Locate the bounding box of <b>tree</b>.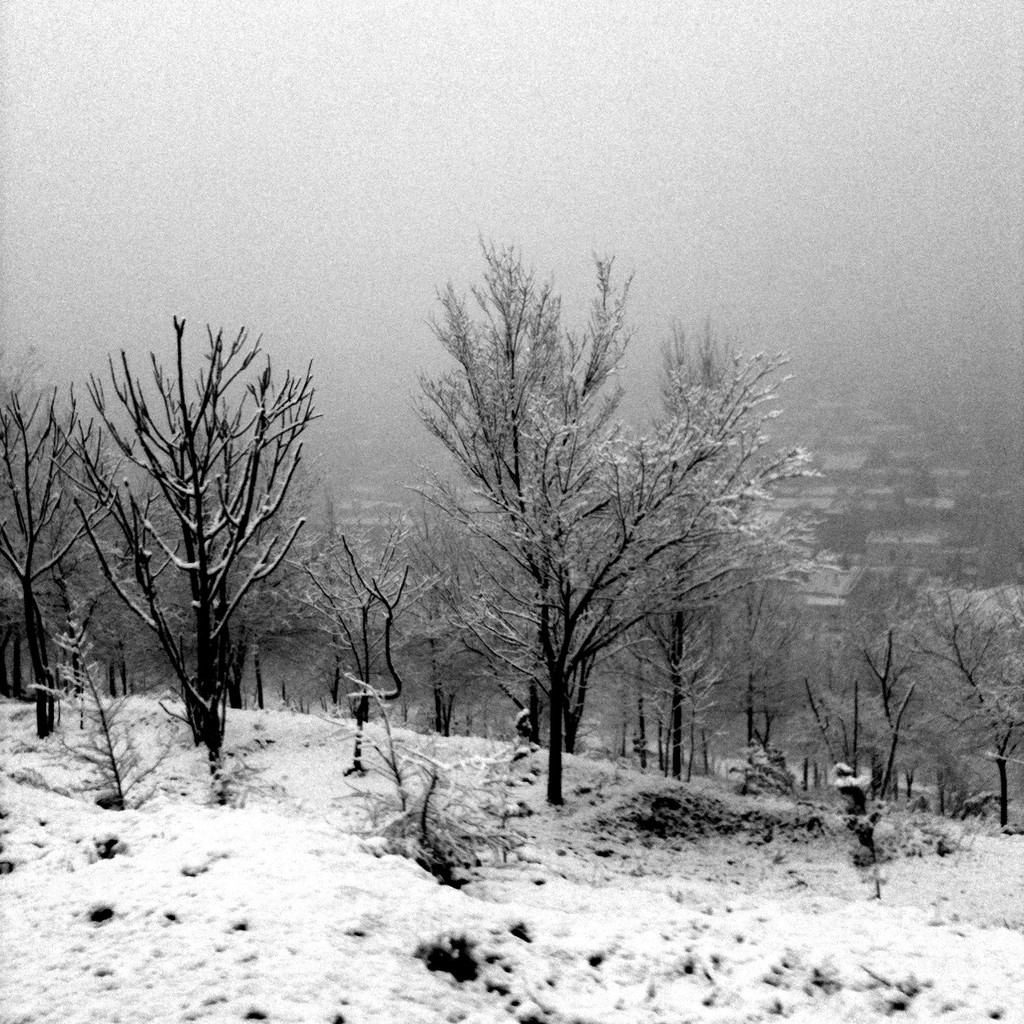
Bounding box: 394:235:756:811.
